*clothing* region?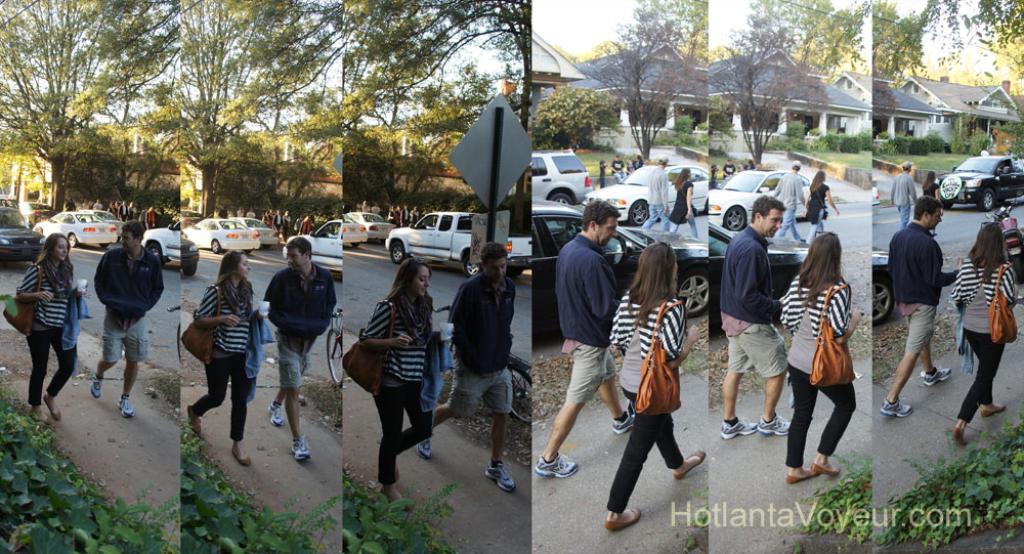
(x1=14, y1=235, x2=70, y2=400)
